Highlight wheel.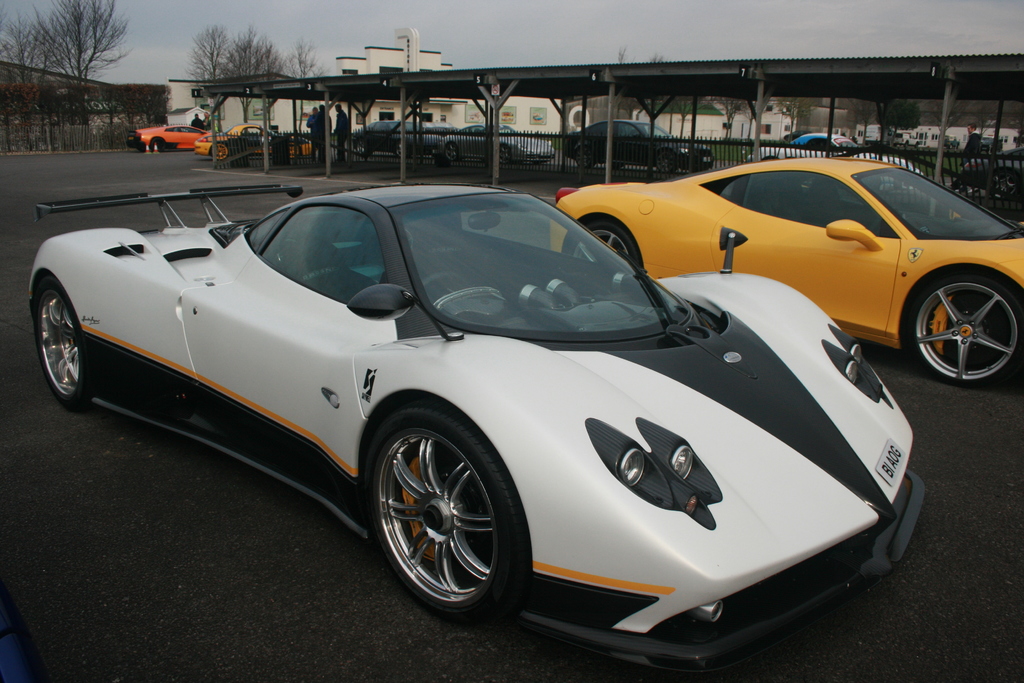
Highlighted region: bbox(572, 220, 641, 265).
